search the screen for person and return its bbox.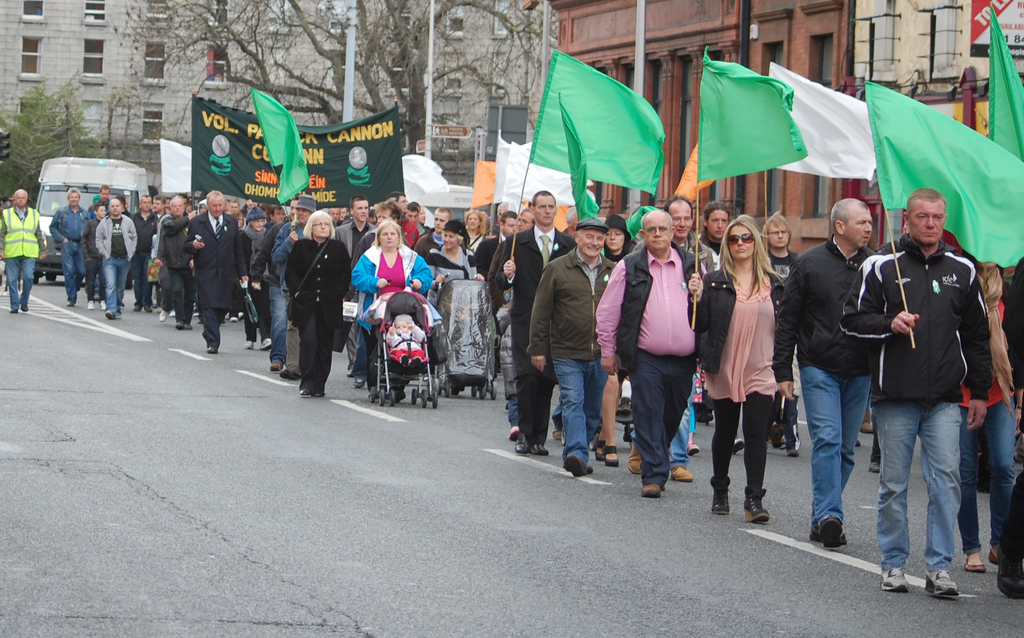
Found: <bbox>196, 198, 209, 211</bbox>.
